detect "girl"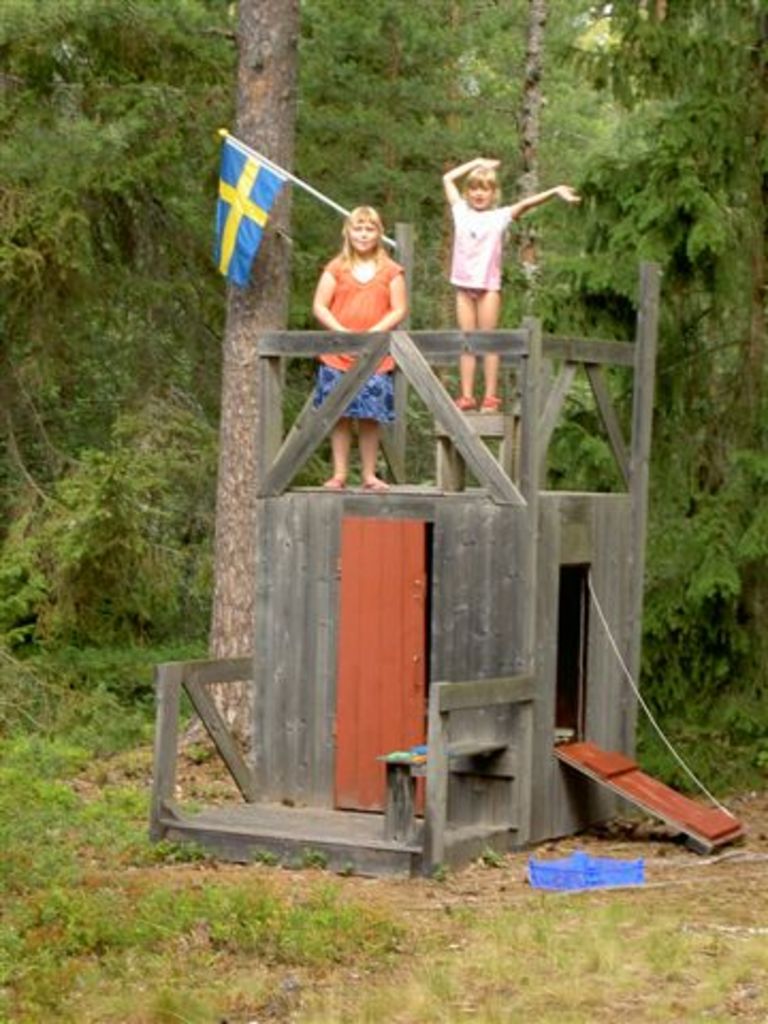
<box>311,209,405,493</box>
